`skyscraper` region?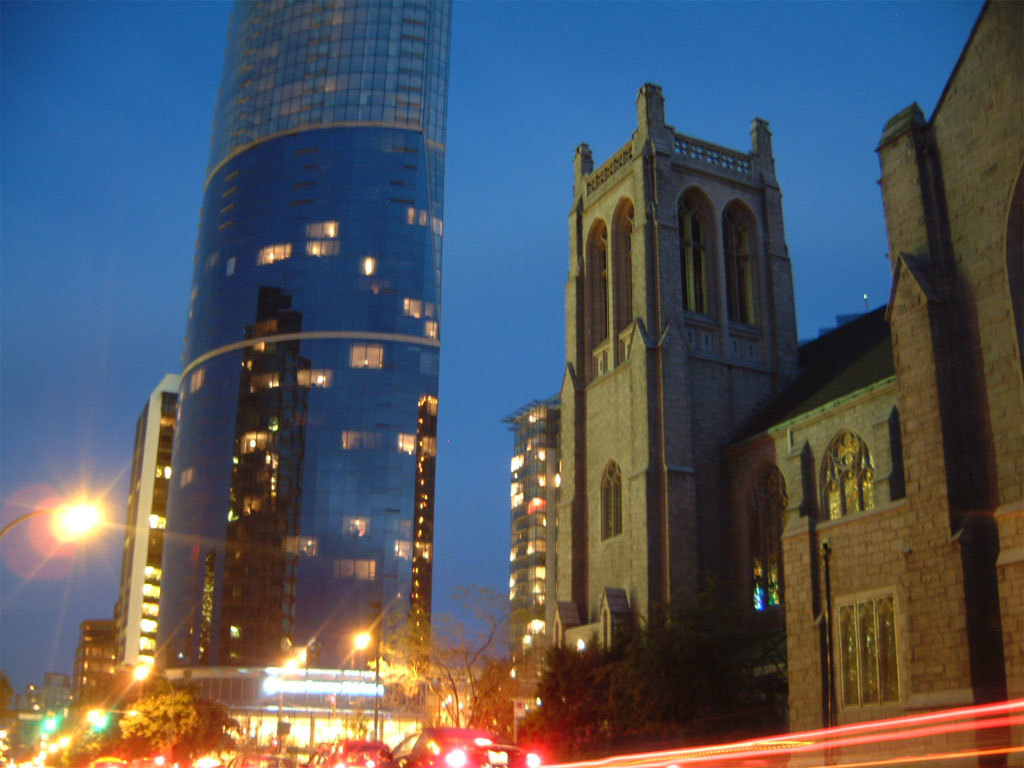
l=504, t=395, r=565, b=734
